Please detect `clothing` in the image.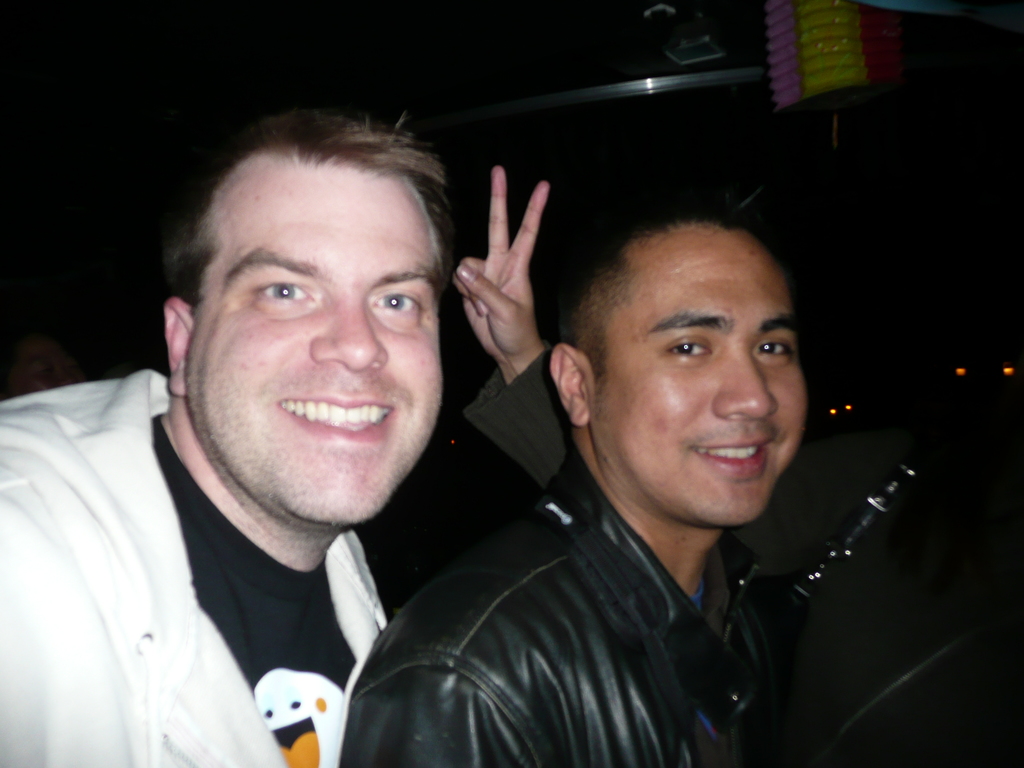
bbox=(334, 445, 787, 767).
